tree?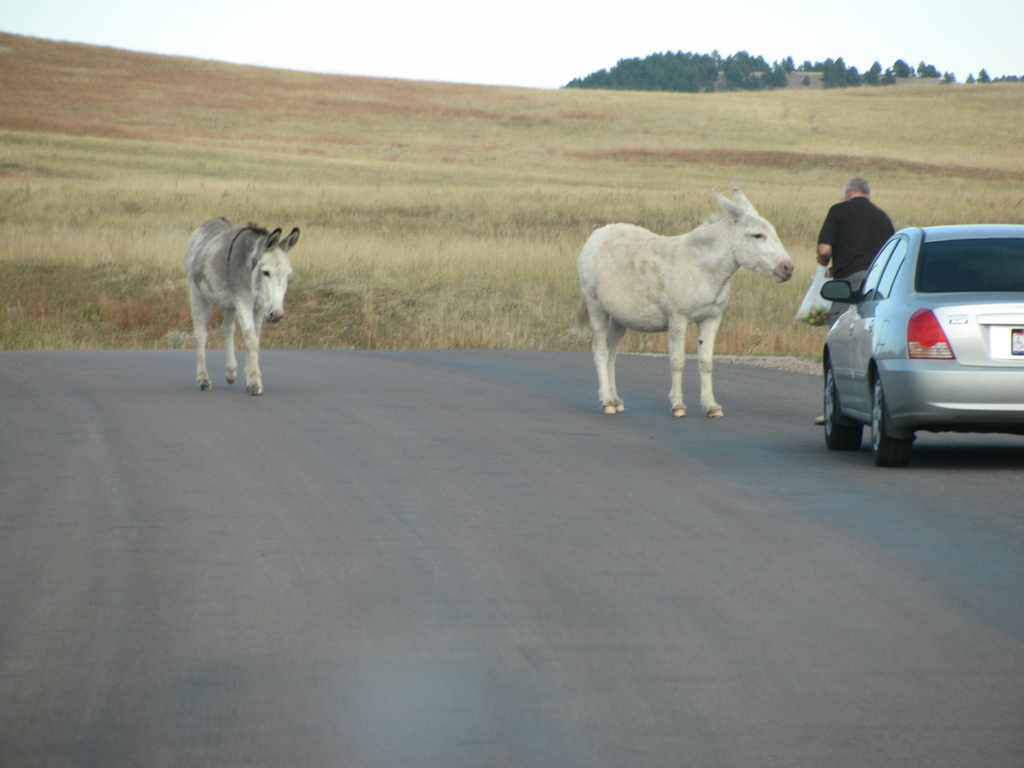
box=[966, 72, 977, 83]
